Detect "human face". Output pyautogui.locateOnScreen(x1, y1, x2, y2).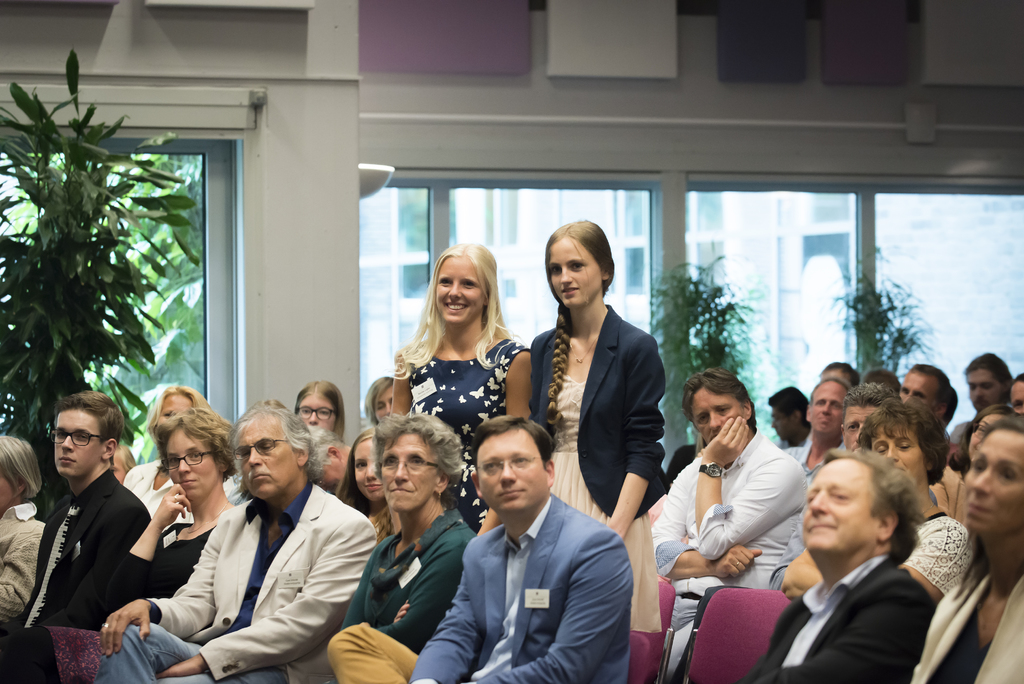
pyautogui.locateOnScreen(429, 257, 490, 320).
